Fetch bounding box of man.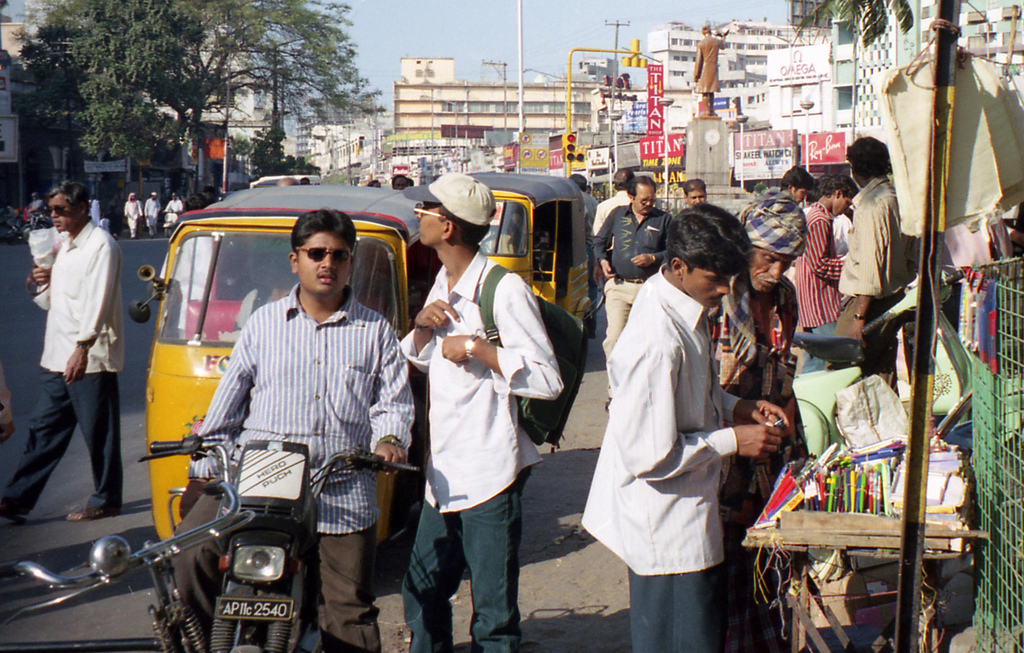
Bbox: 831, 136, 909, 385.
